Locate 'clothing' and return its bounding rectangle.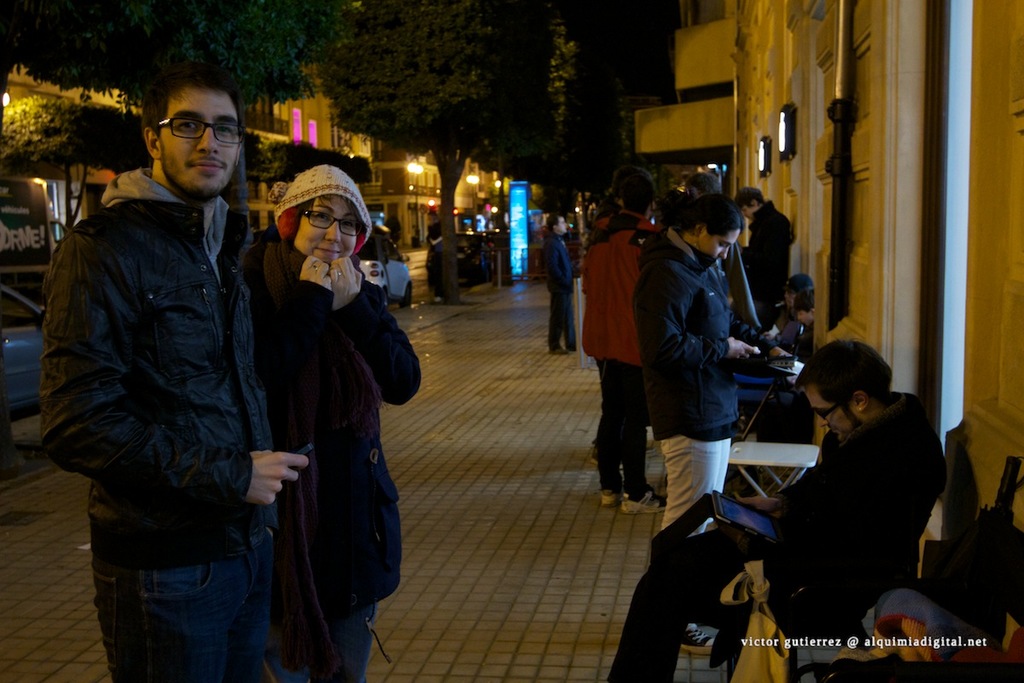
[711, 203, 801, 318].
